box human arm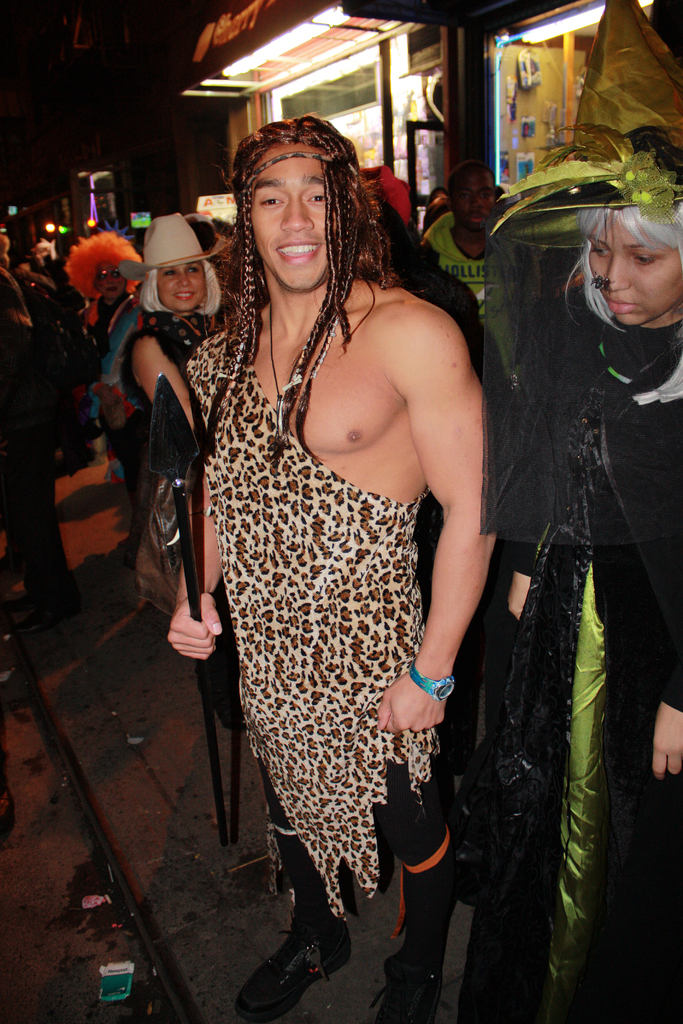
[165,463,224,662]
